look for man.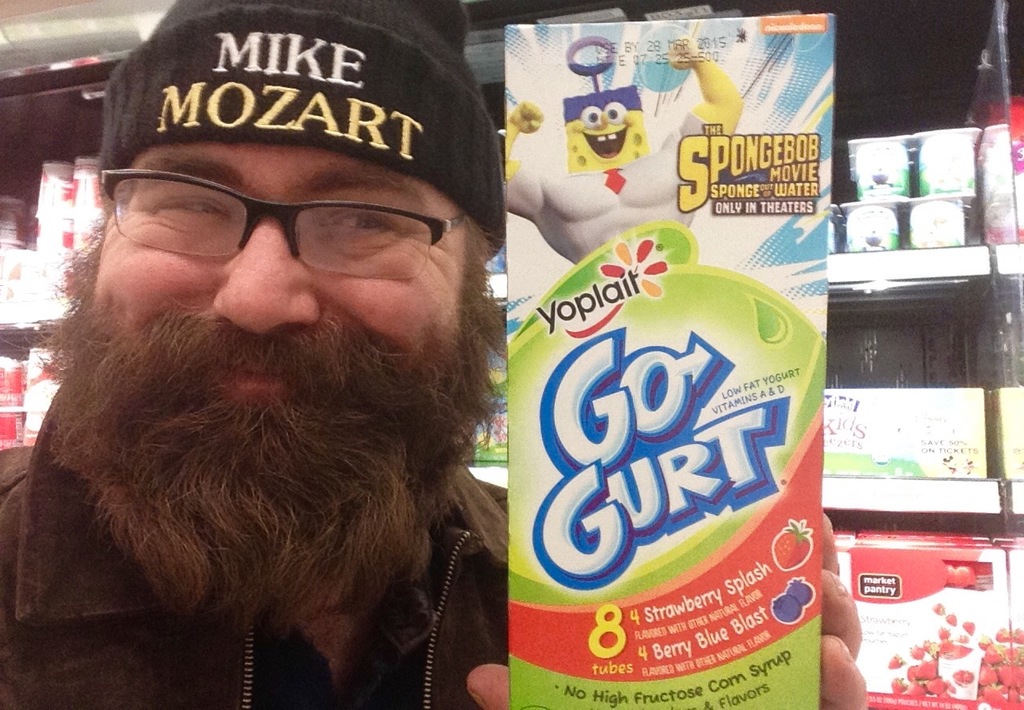
Found: <bbox>167, 150, 794, 696</bbox>.
